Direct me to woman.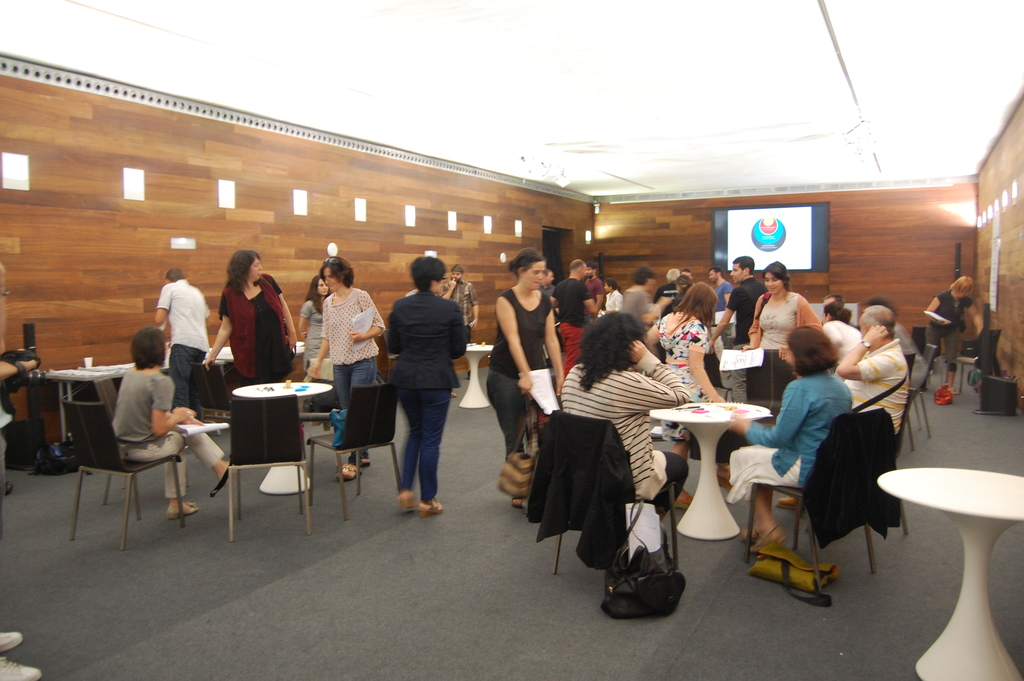
Direction: BBox(637, 279, 721, 507).
